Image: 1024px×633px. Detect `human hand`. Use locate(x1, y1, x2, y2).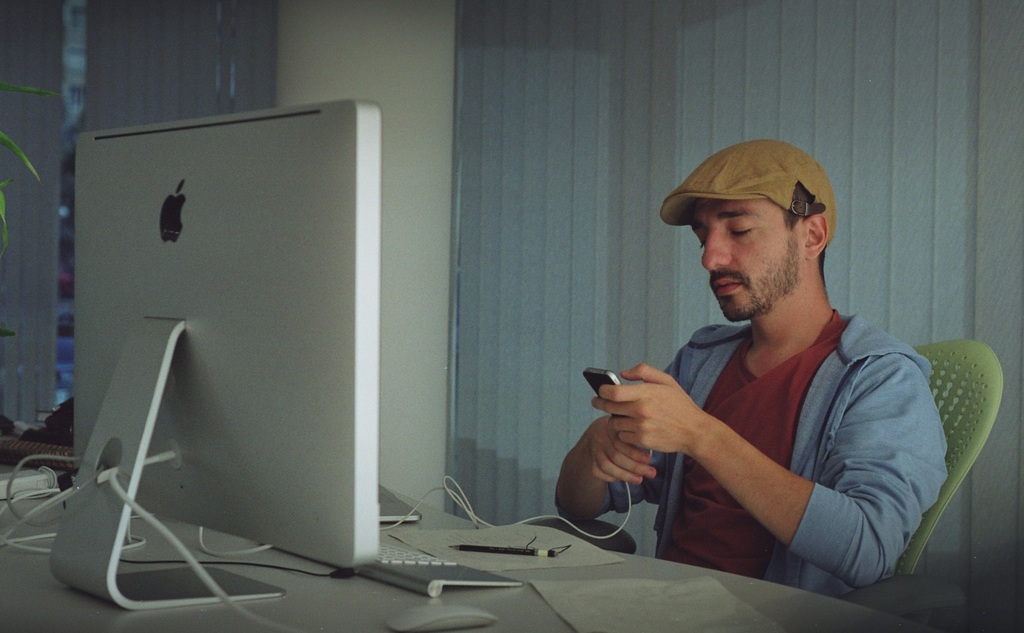
locate(596, 363, 760, 489).
